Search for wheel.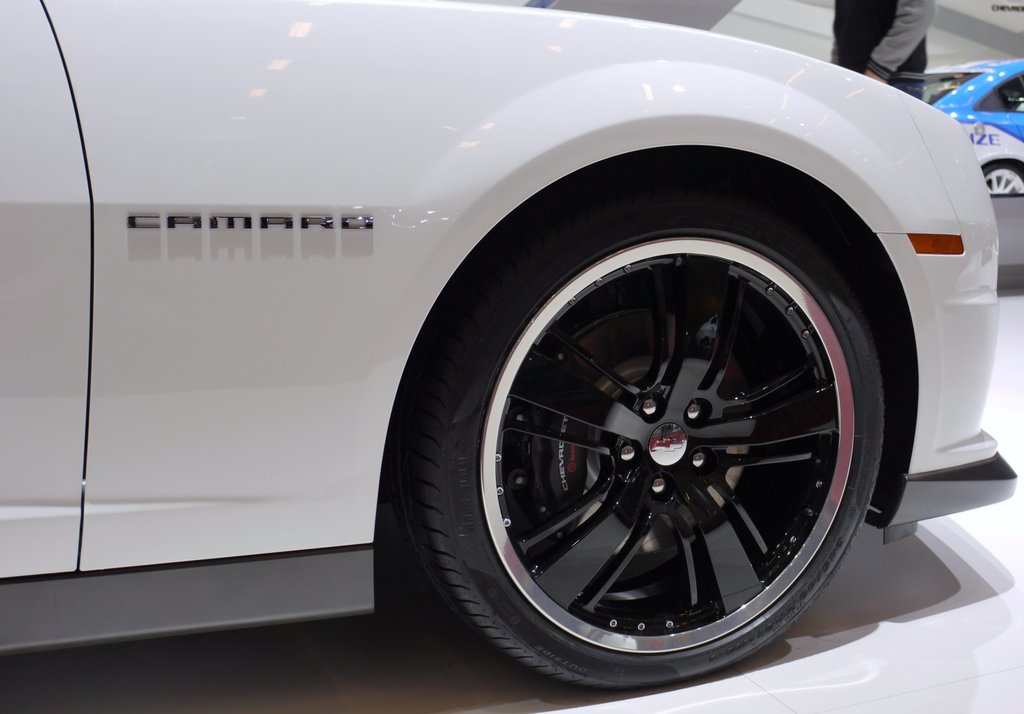
Found at {"left": 981, "top": 162, "right": 1023, "bottom": 194}.
